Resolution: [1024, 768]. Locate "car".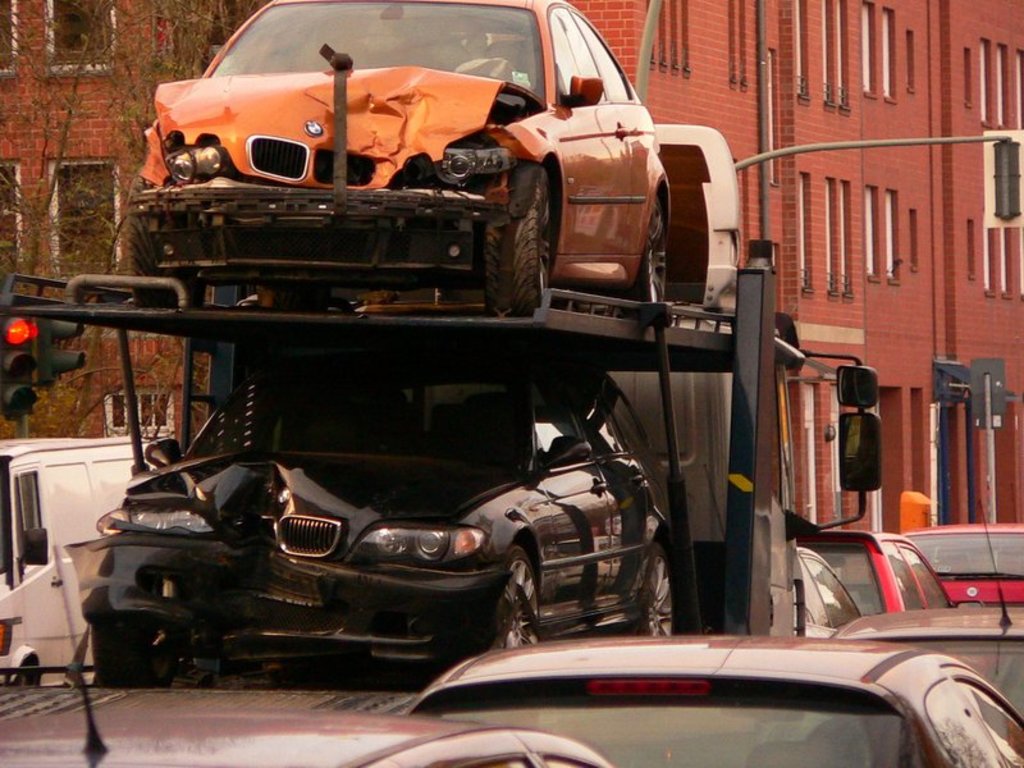
BBox(836, 507, 1023, 710).
